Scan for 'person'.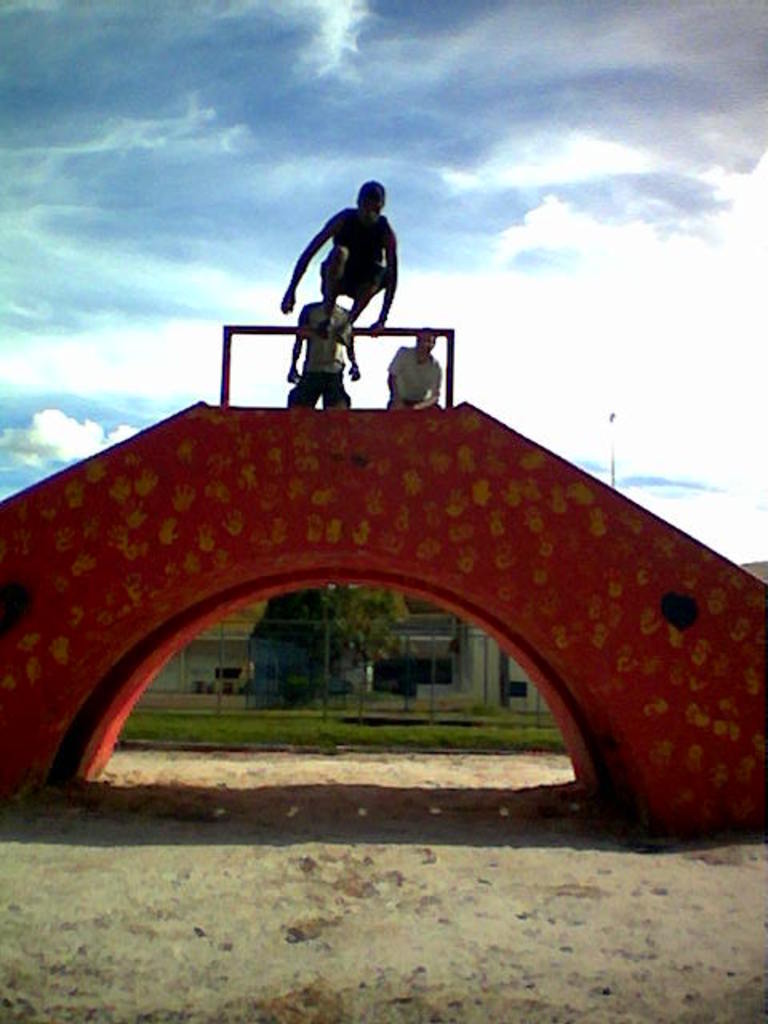
Scan result: Rect(390, 325, 445, 406).
